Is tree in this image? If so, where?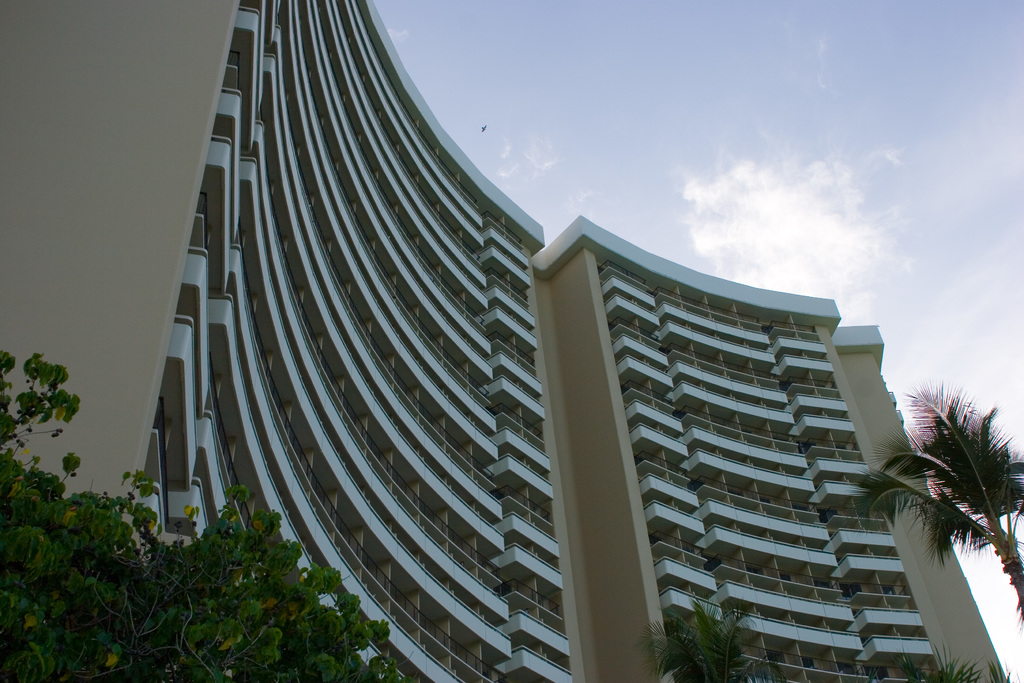
Yes, at select_region(0, 352, 413, 682).
